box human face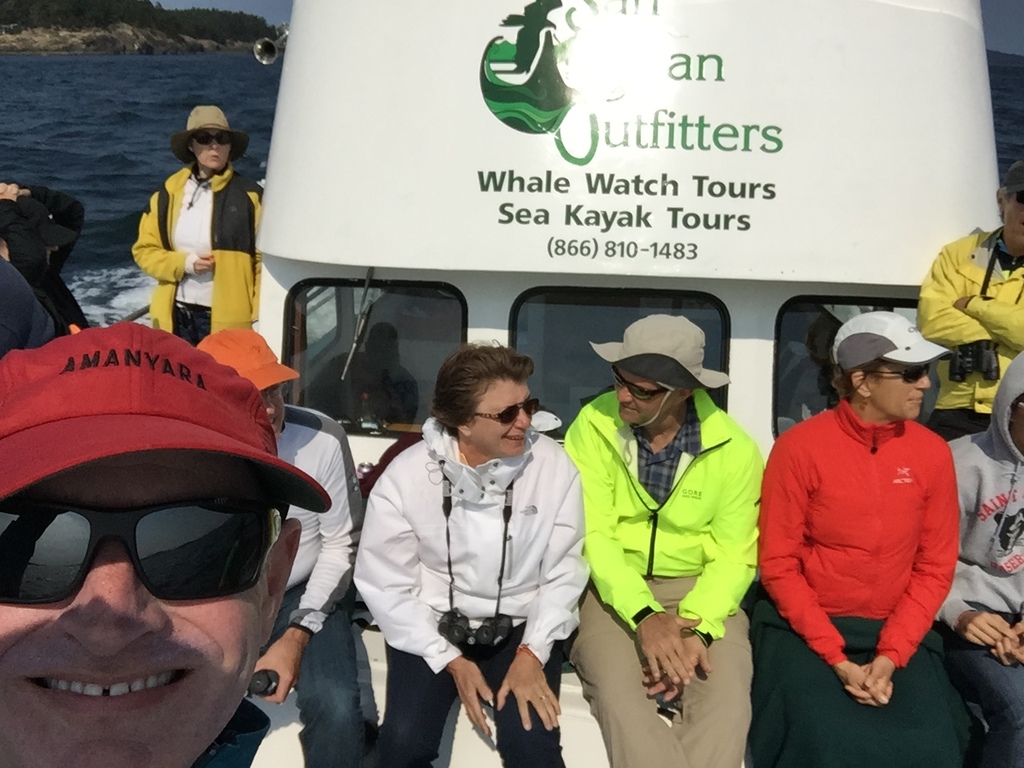
611 366 679 428
